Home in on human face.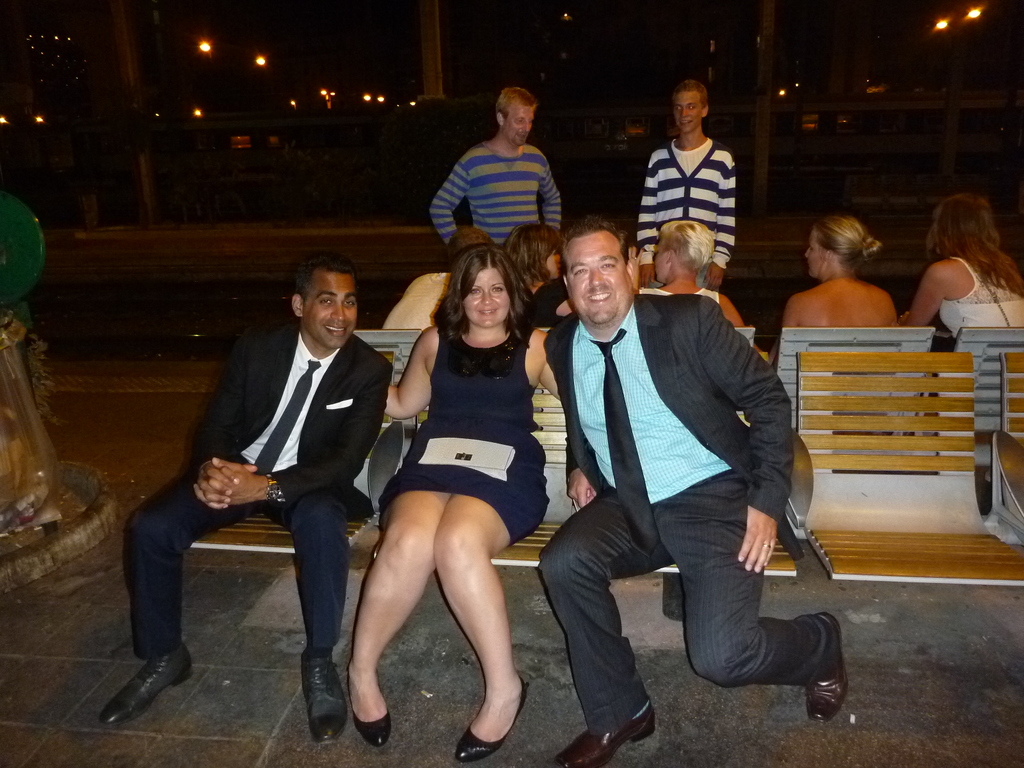
Homed in at <region>801, 227, 834, 274</region>.
